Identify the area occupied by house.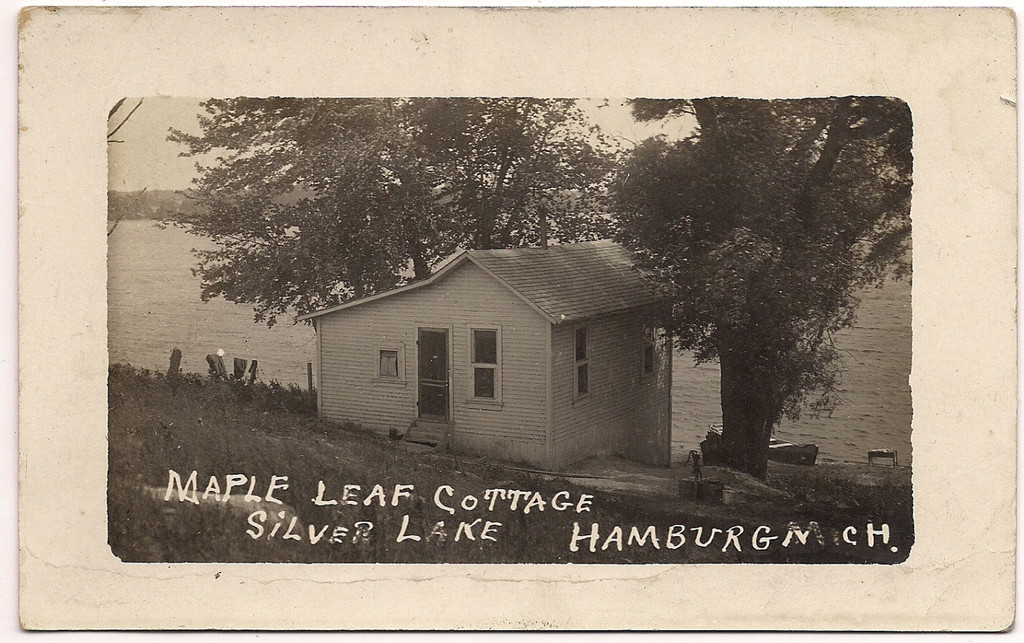
Area: bbox=(298, 244, 700, 487).
